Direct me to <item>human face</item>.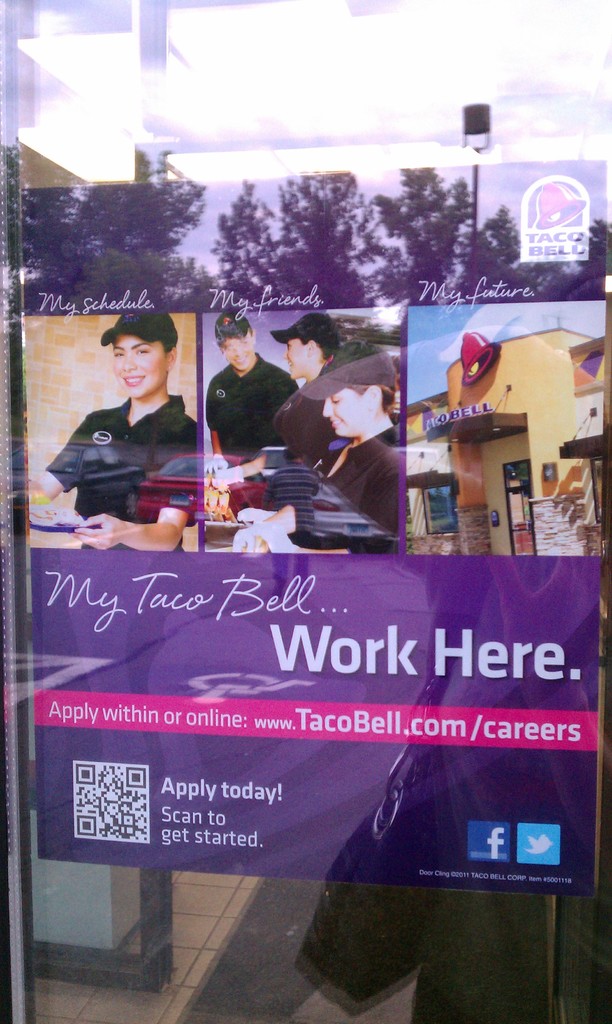
Direction: x1=117, y1=335, x2=172, y2=400.
